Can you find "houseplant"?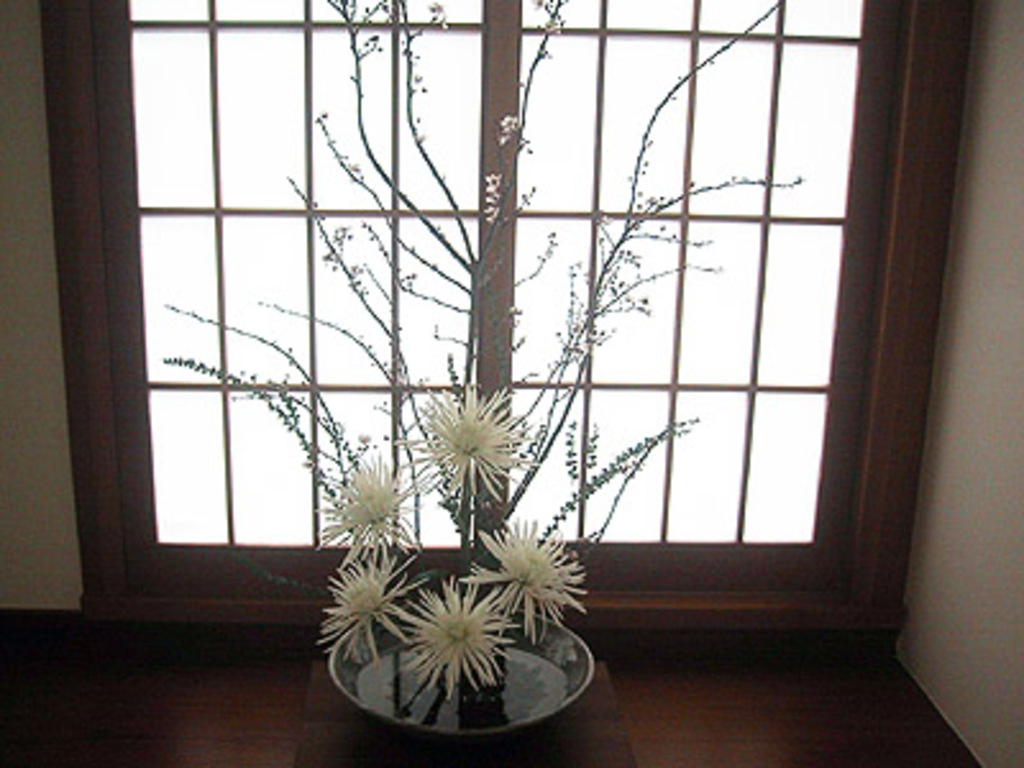
Yes, bounding box: bbox(156, 0, 799, 765).
